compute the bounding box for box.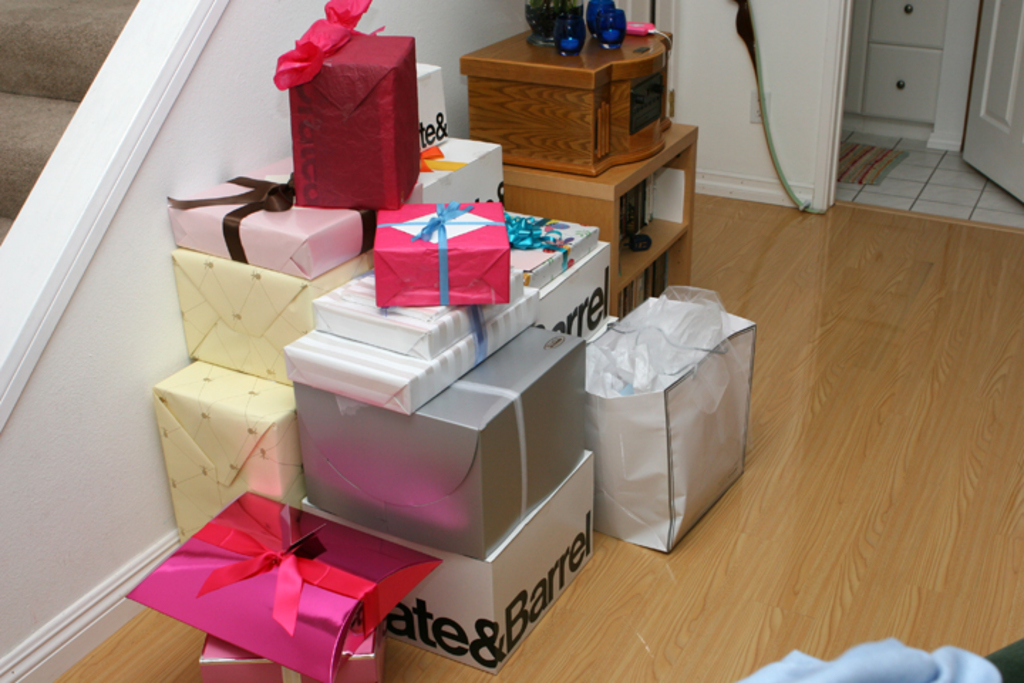
<bbox>289, 17, 422, 212</bbox>.
